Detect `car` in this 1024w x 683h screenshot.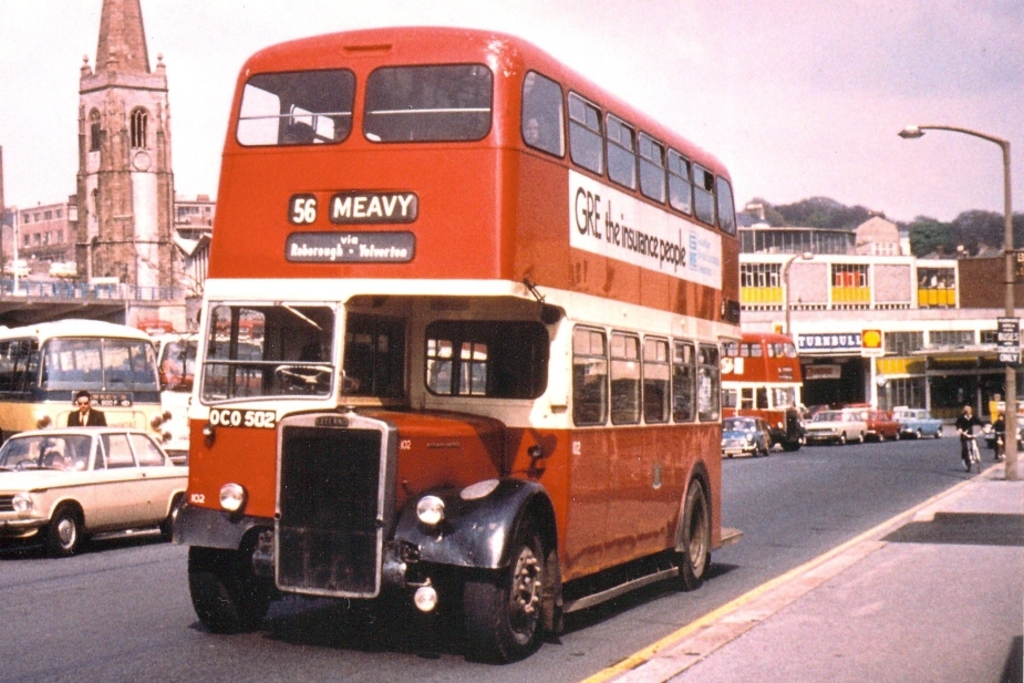
Detection: pyautogui.locateOnScreen(3, 413, 183, 565).
